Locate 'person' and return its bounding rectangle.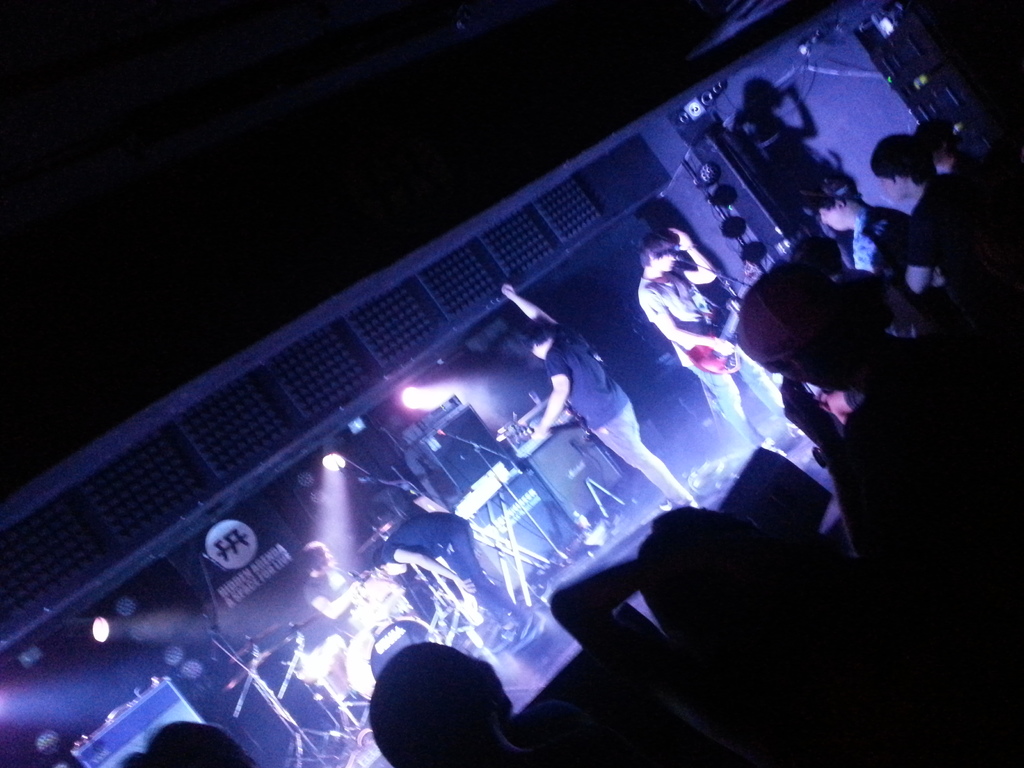
left=371, top=515, right=552, bottom=657.
